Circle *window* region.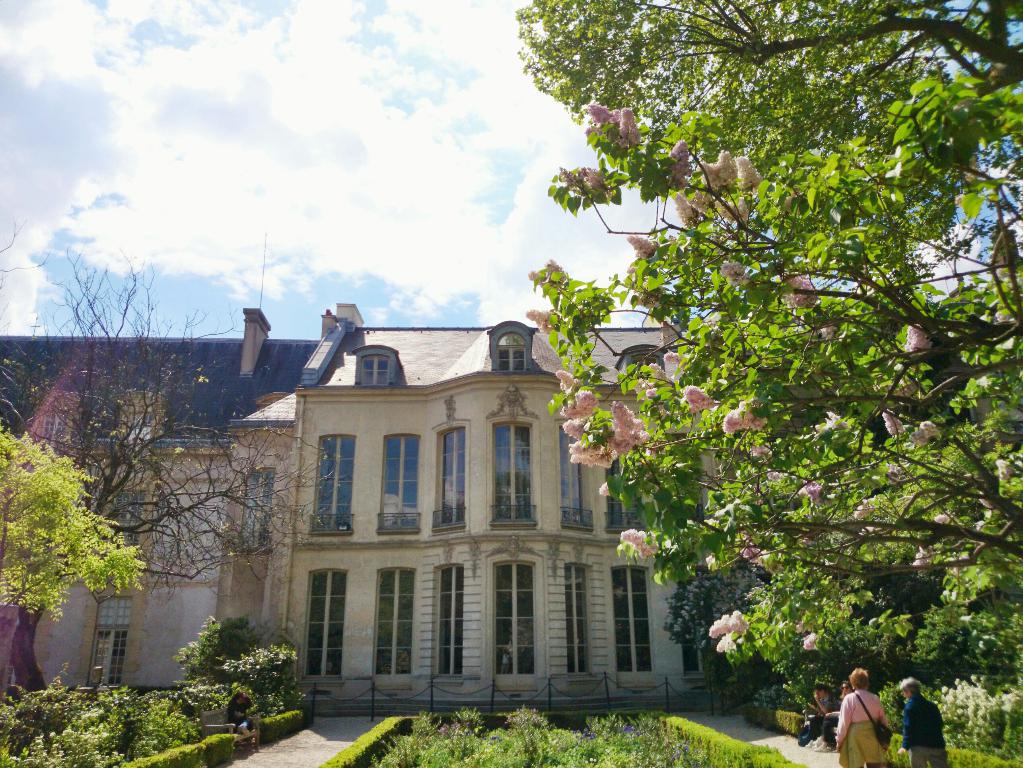
Region: 564:564:589:675.
